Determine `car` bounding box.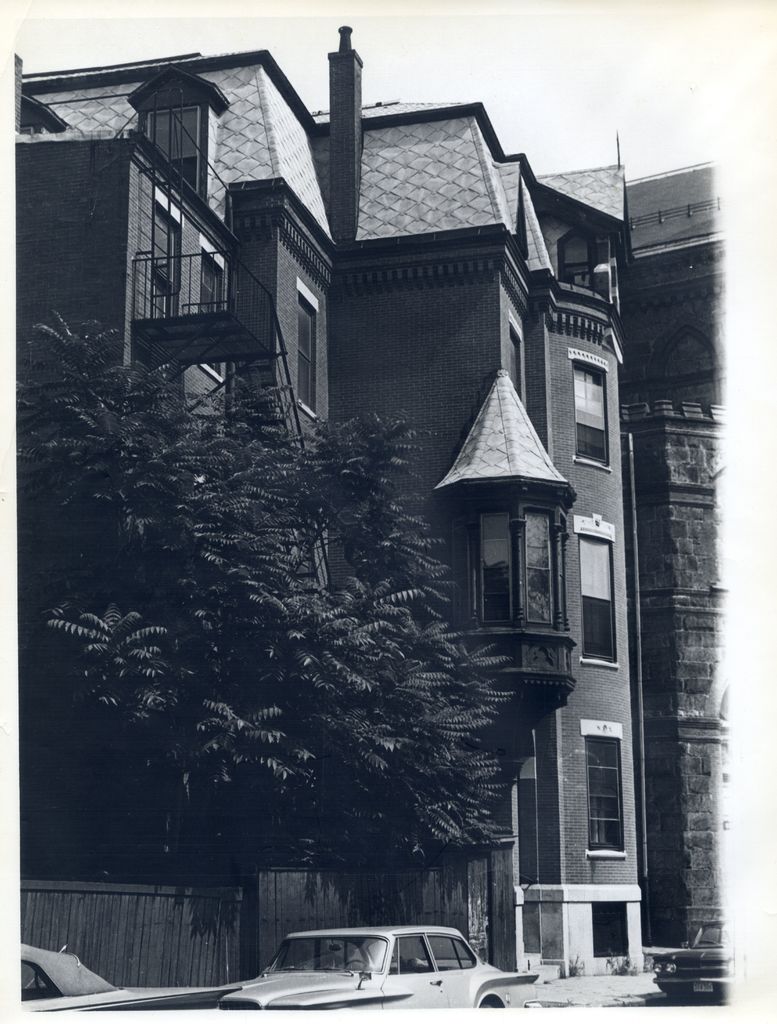
Determined: box=[17, 941, 235, 1018].
